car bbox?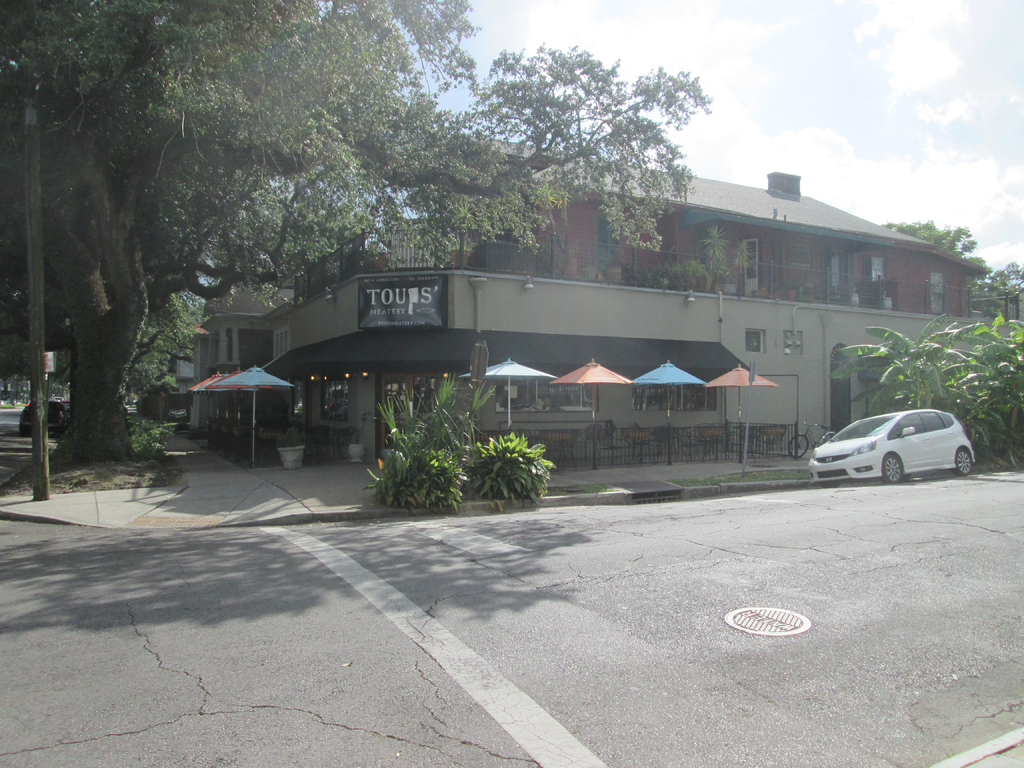
[0,396,11,408]
